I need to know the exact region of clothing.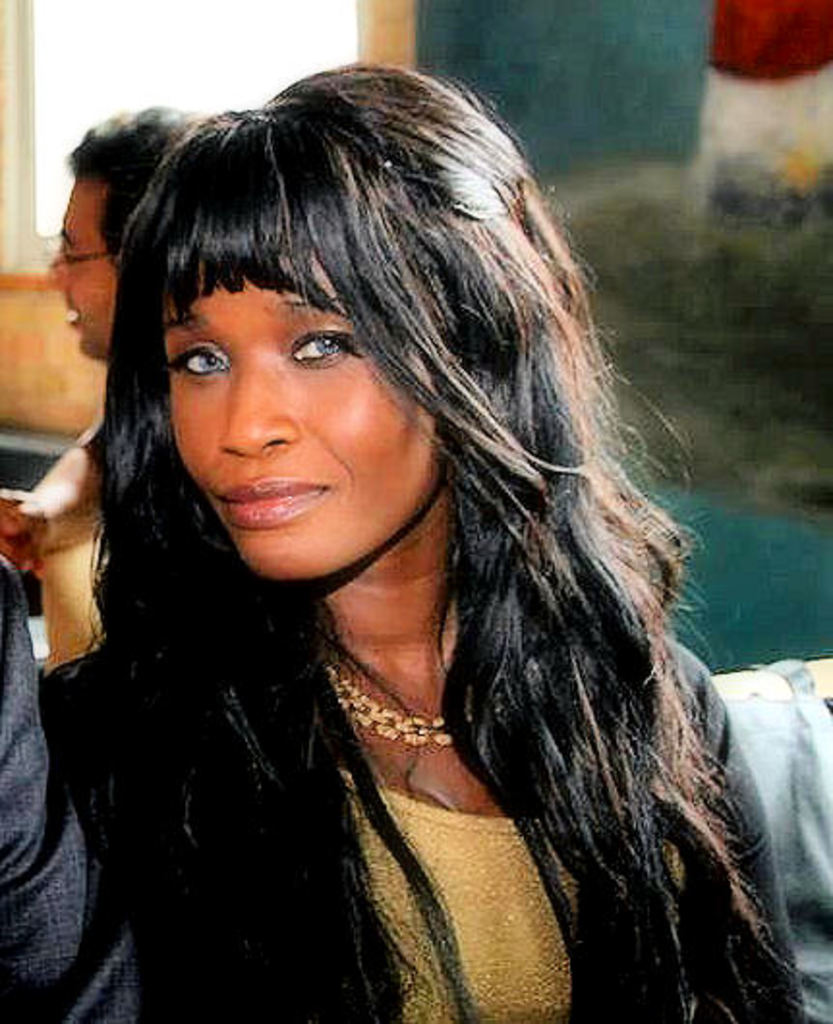
Region: (711,638,831,1022).
